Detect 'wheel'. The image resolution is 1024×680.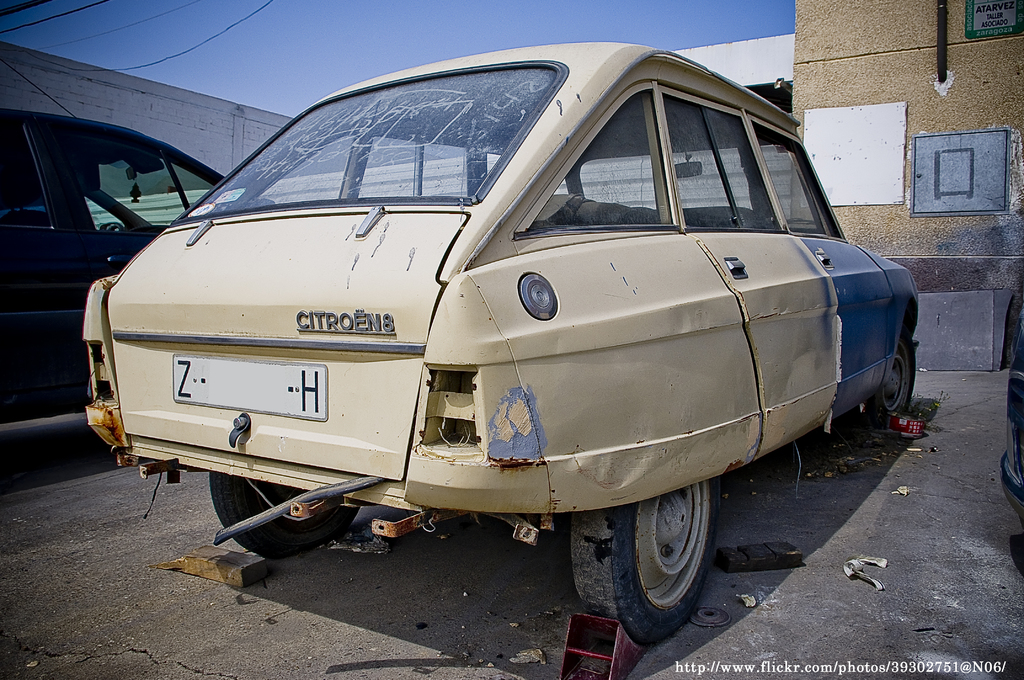
(x1=867, y1=335, x2=916, y2=429).
